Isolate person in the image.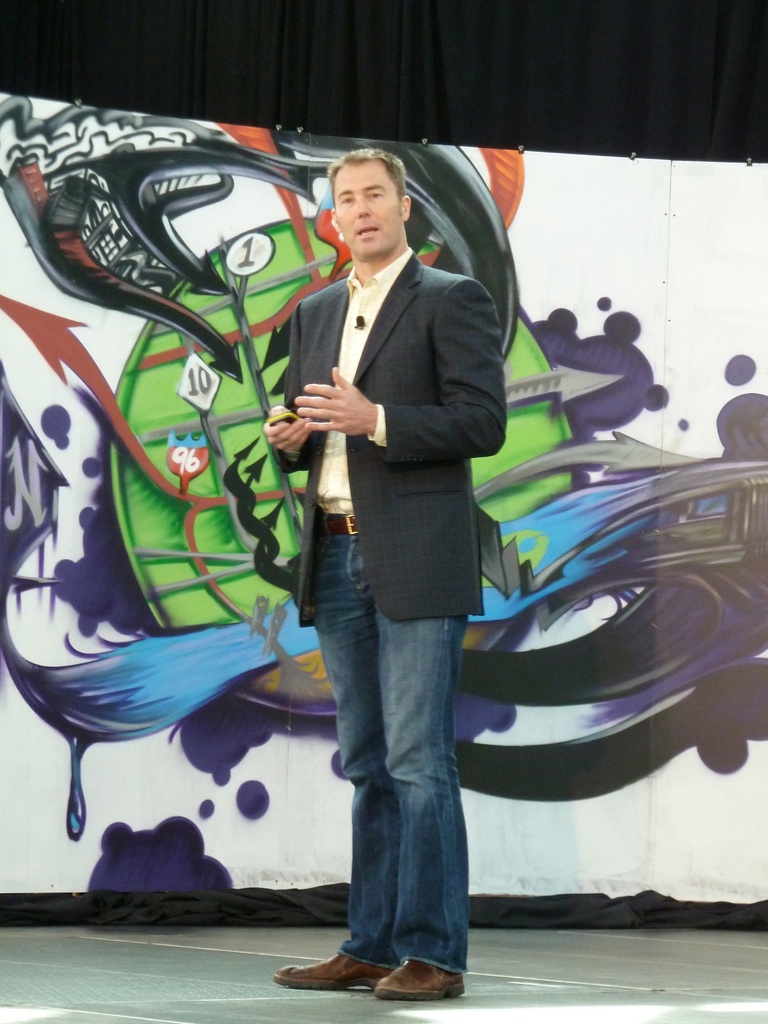
Isolated region: pyautogui.locateOnScreen(266, 148, 506, 1009).
